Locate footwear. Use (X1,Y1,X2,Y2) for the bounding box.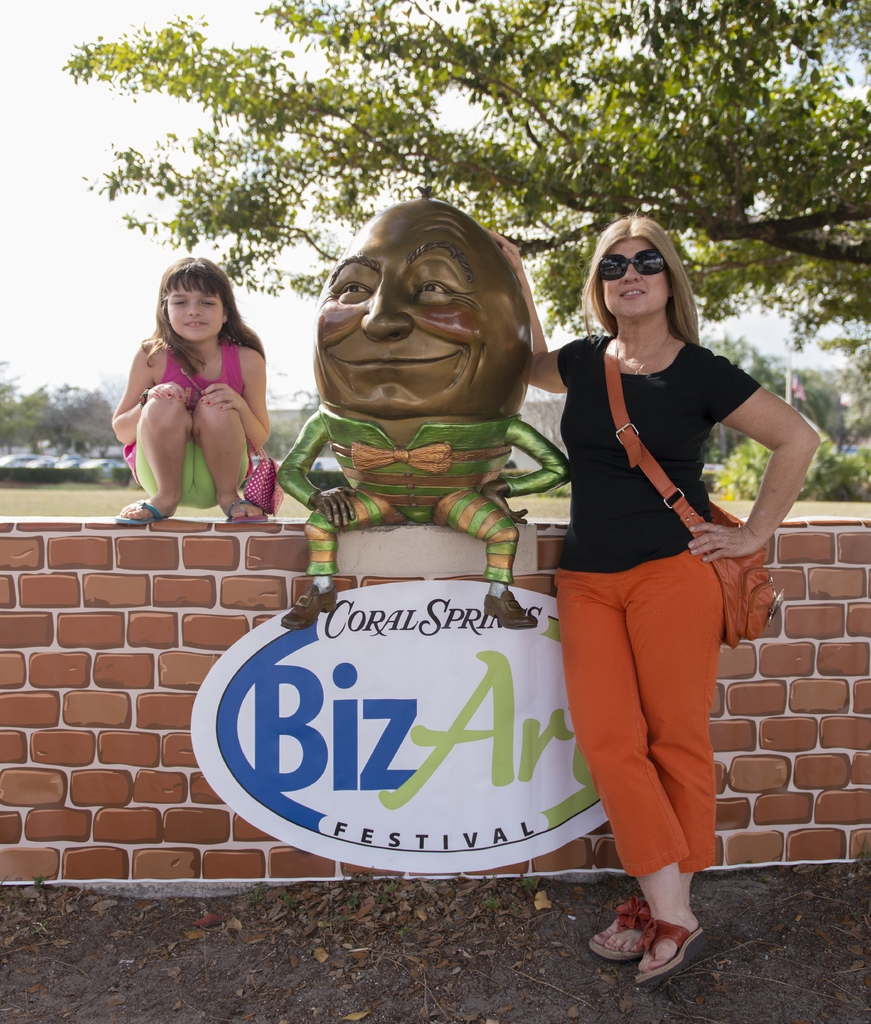
(229,502,268,524).
